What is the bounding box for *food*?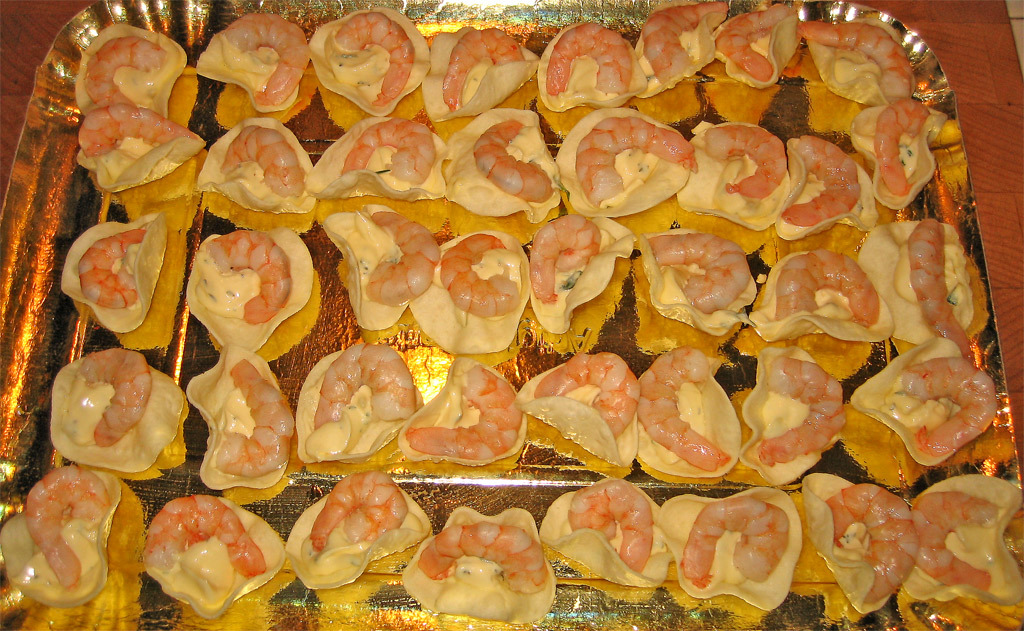
bbox=[852, 220, 976, 355].
